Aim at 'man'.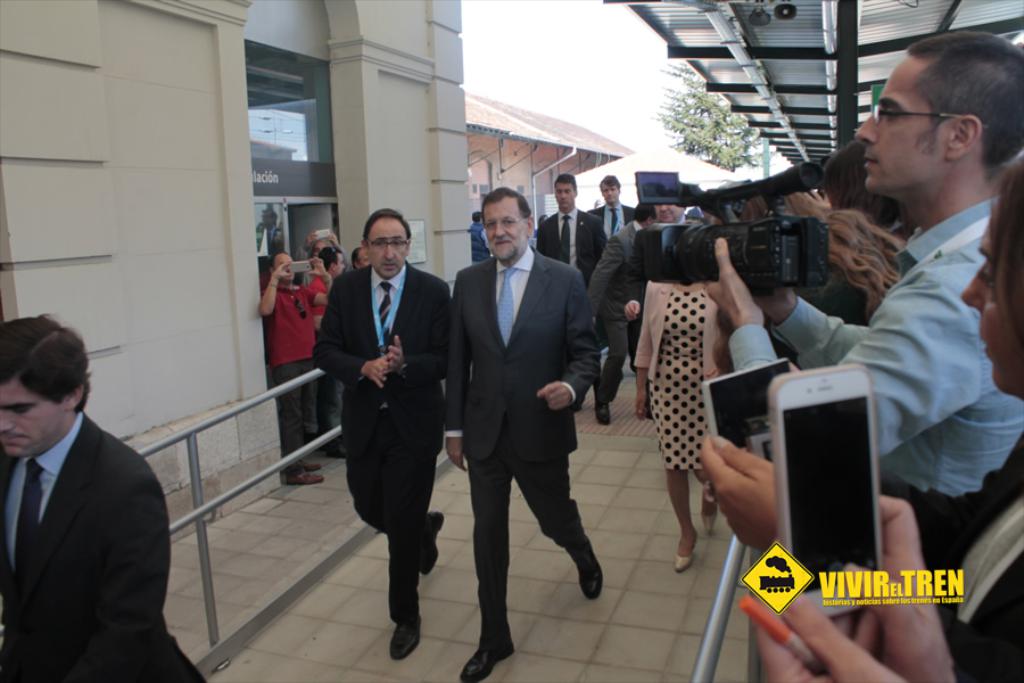
Aimed at bbox(588, 201, 656, 413).
